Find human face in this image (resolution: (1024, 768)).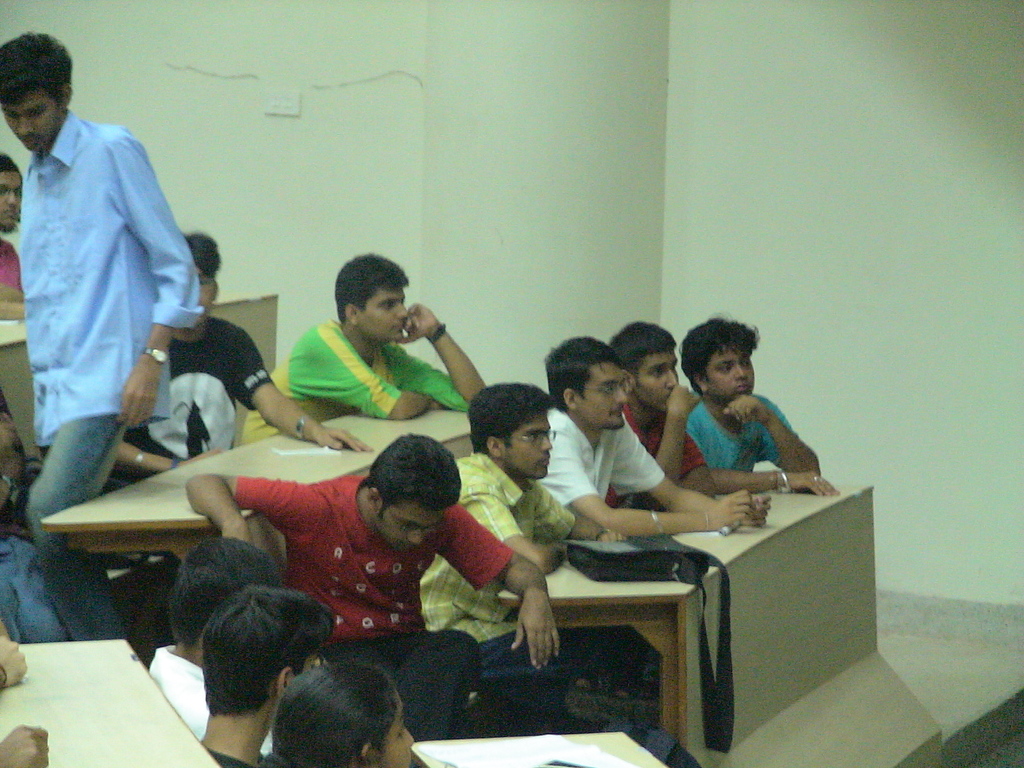
bbox=[641, 352, 677, 412].
